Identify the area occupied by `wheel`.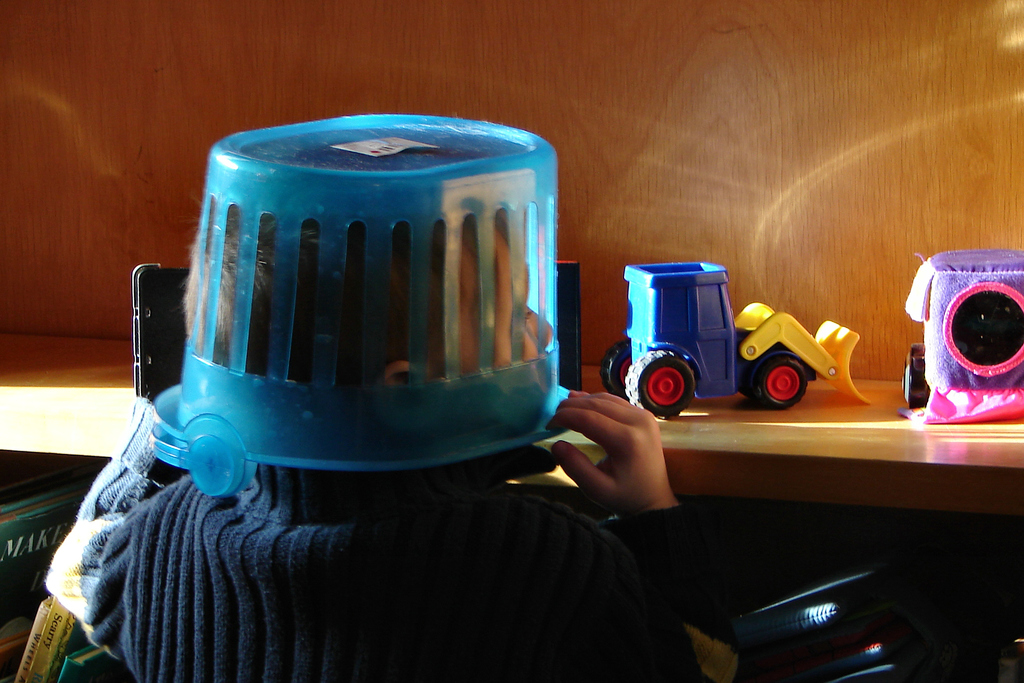
Area: bbox(637, 339, 719, 409).
